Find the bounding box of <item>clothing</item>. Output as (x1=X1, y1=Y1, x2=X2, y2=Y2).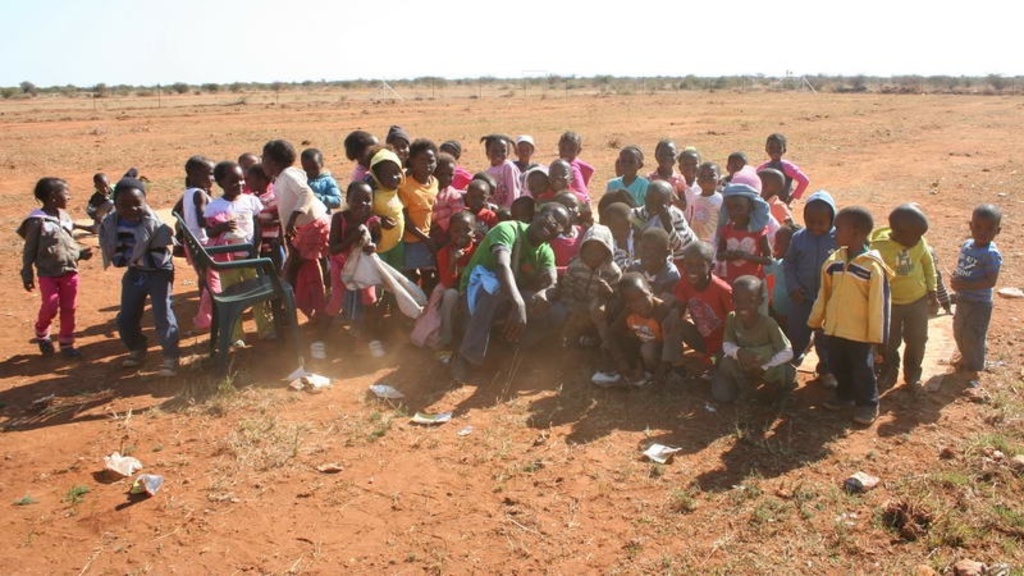
(x1=719, y1=216, x2=771, y2=282).
